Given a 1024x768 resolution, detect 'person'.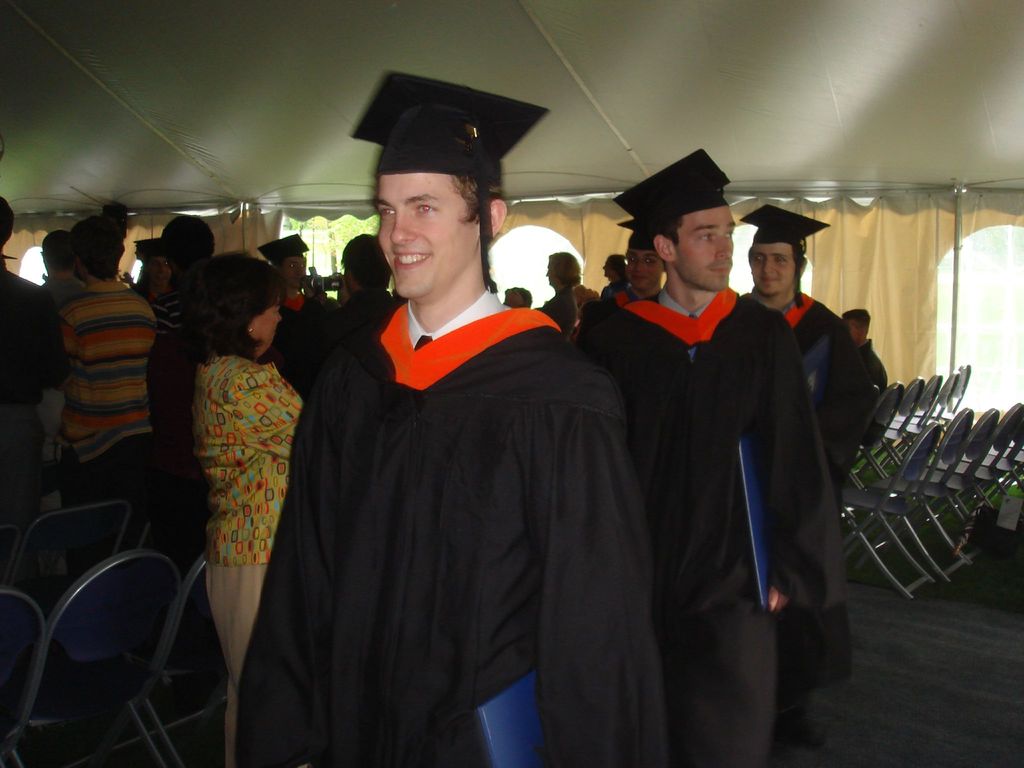
579,150,849,767.
